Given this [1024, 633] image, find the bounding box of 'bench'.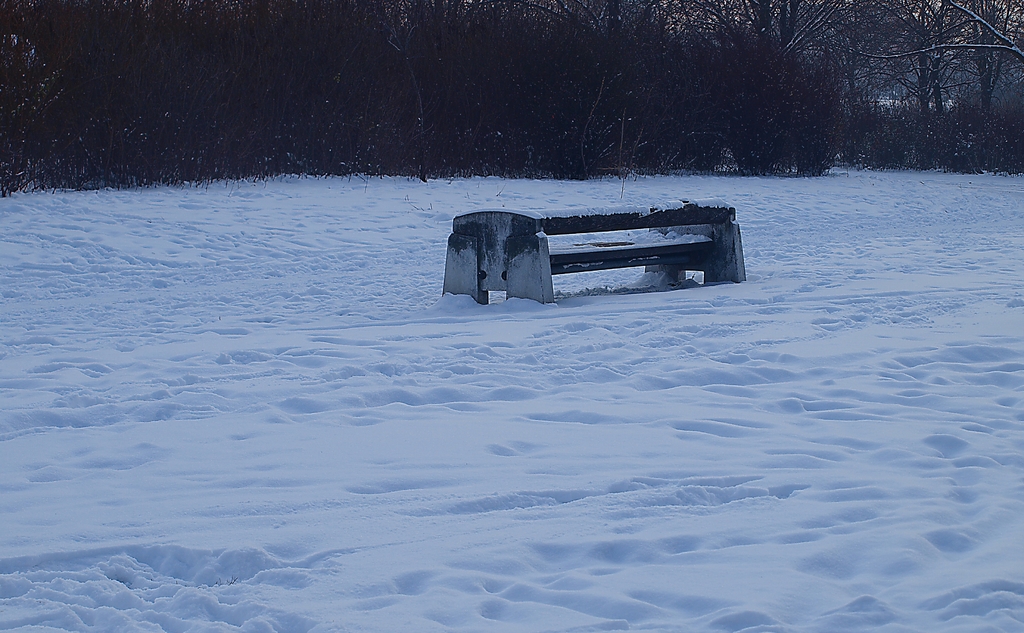
bbox=(465, 207, 729, 309).
